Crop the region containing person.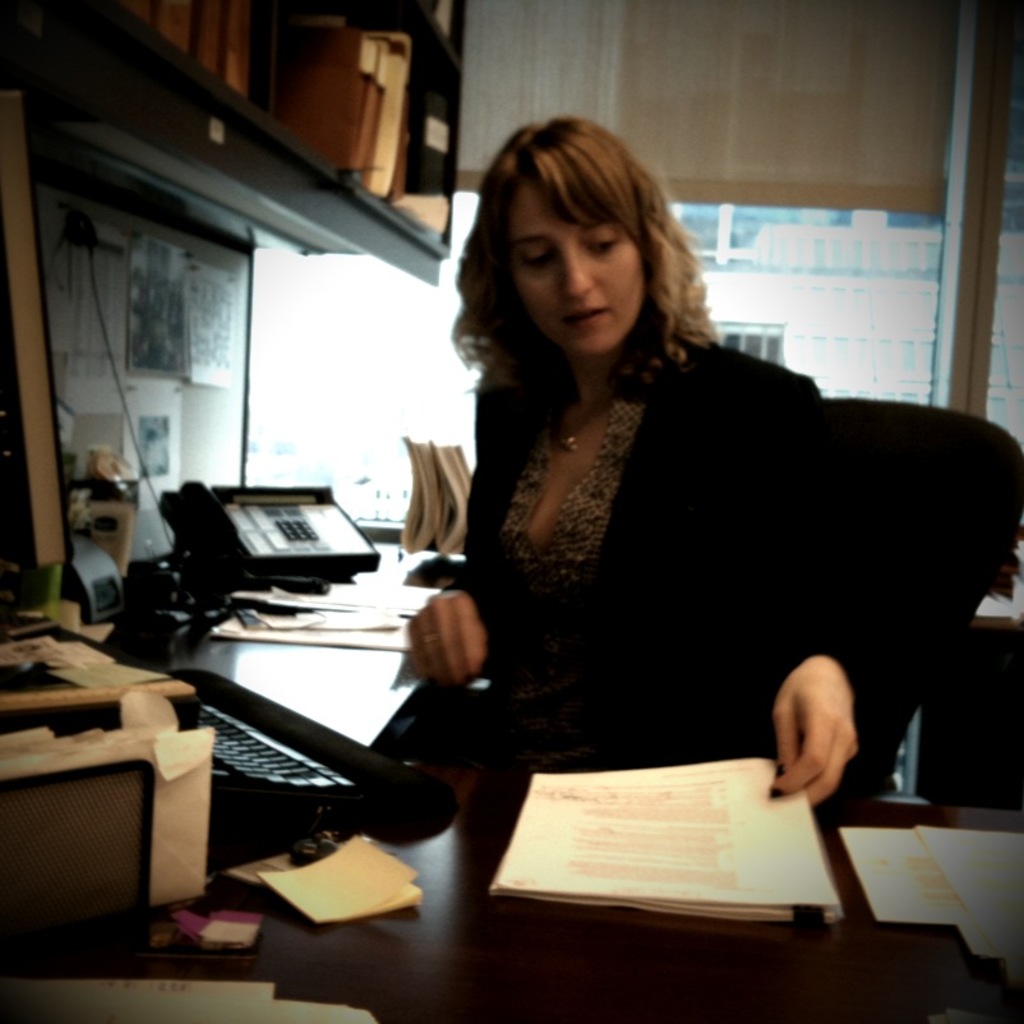
Crop region: (x1=336, y1=185, x2=933, y2=799).
